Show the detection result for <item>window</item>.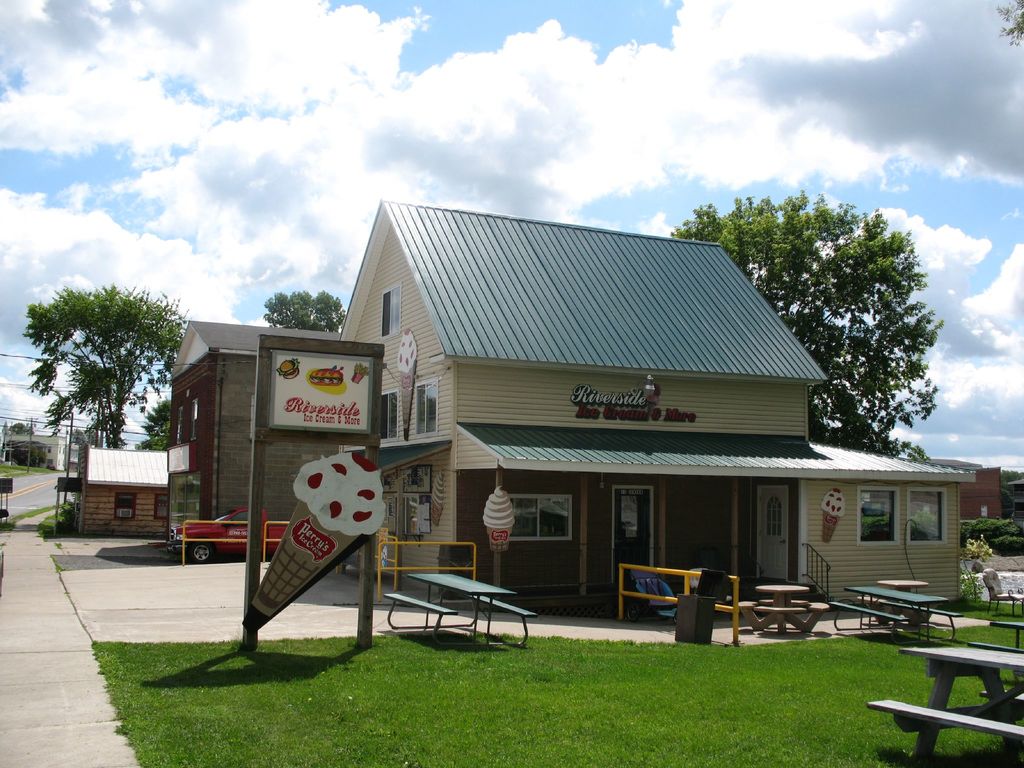
box=[854, 491, 900, 548].
